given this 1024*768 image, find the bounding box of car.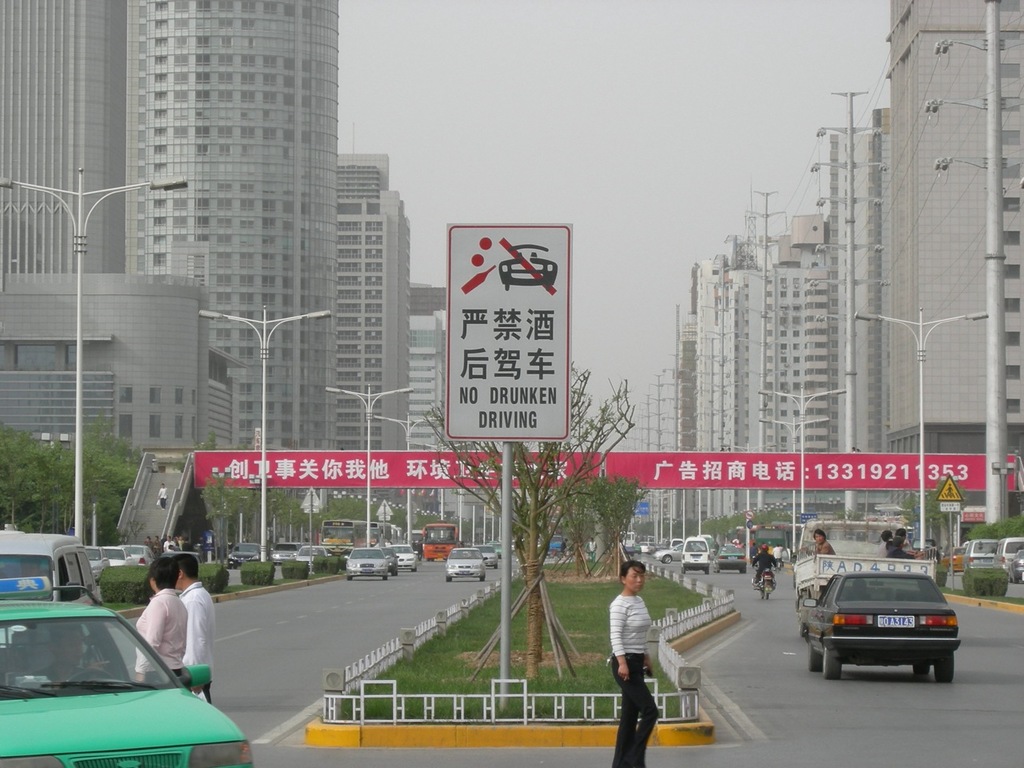
crop(679, 536, 714, 580).
